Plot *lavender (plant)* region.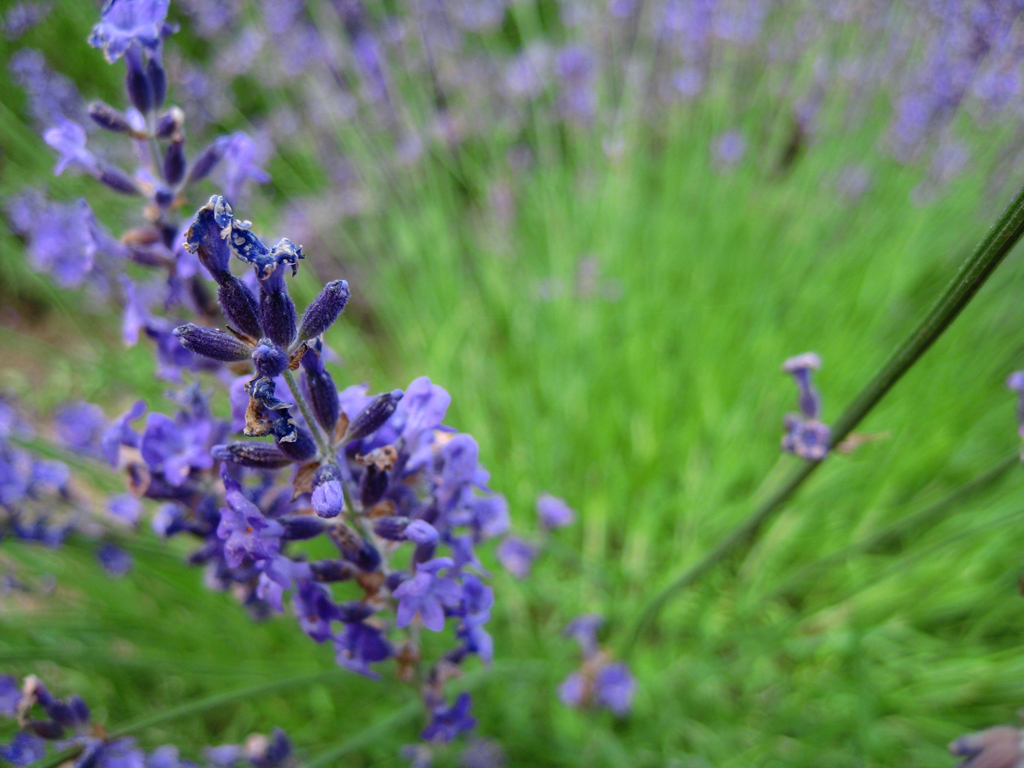
Plotted at Rect(499, 487, 578, 594).
